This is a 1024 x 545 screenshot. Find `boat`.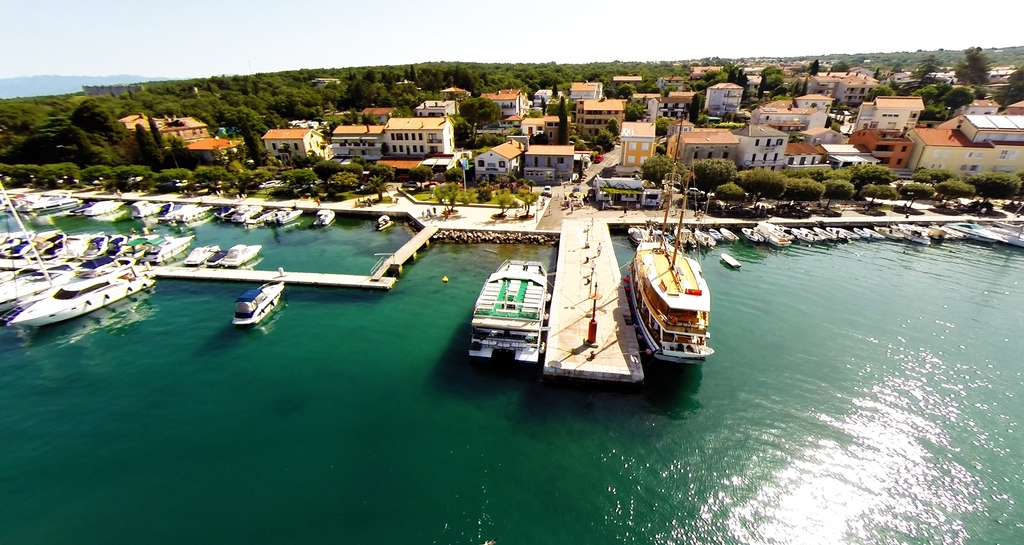
Bounding box: (652, 225, 675, 244).
